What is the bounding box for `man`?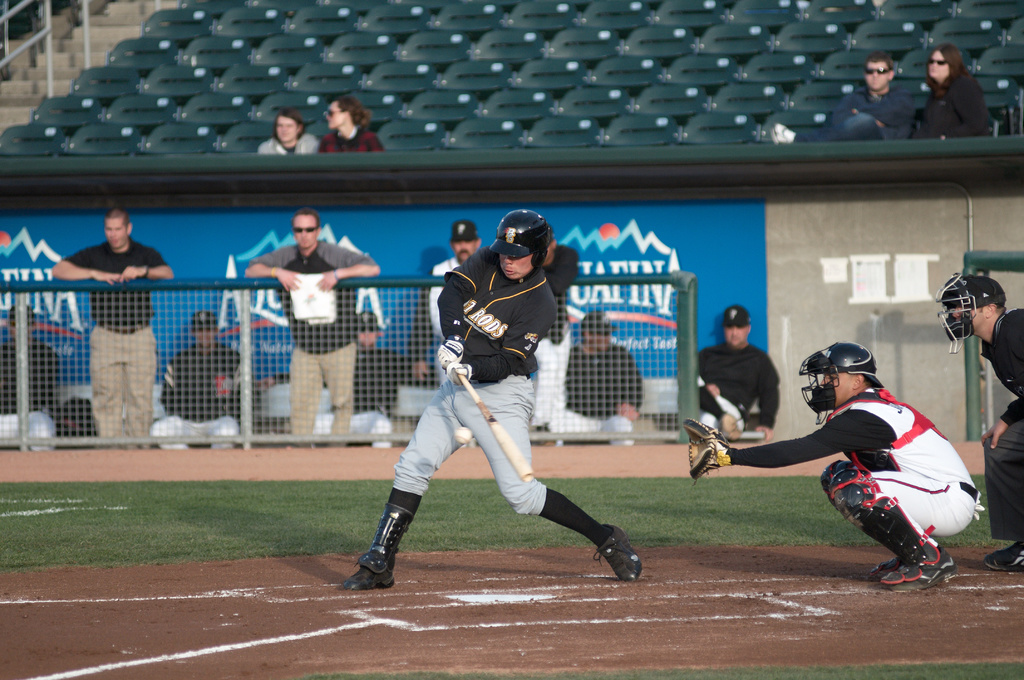
(927, 269, 1023, 567).
